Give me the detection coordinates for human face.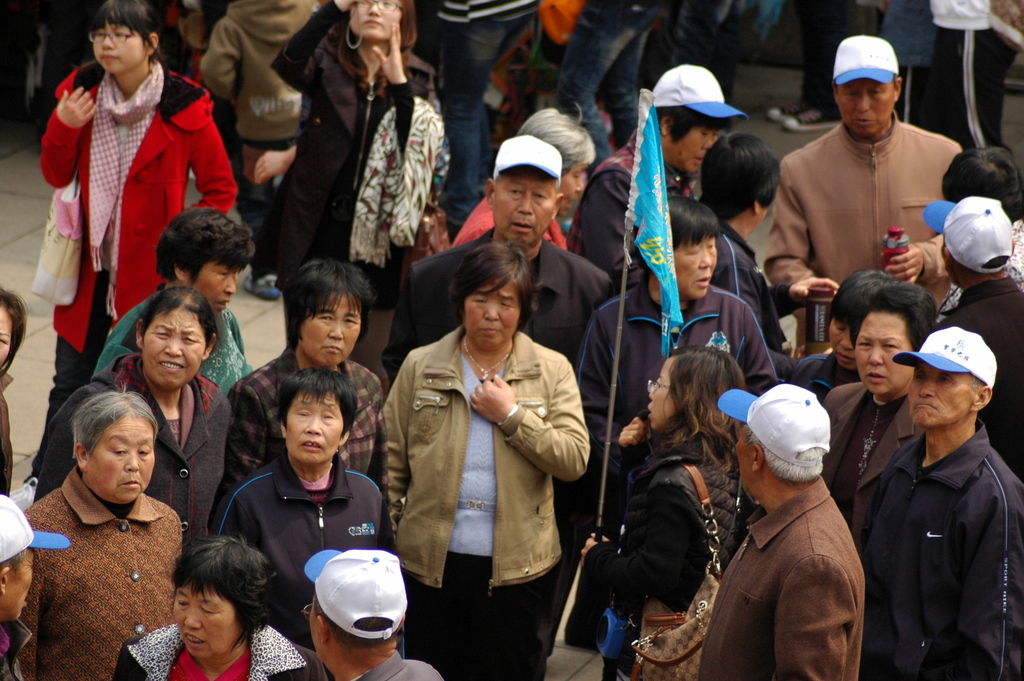
crop(831, 78, 900, 140).
